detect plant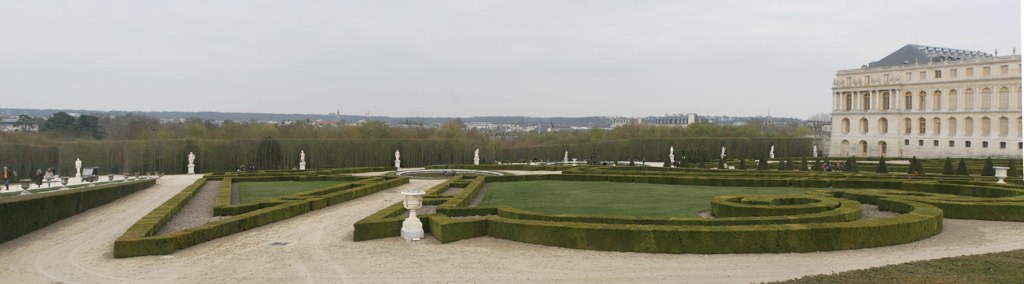
{"left": 206, "top": 168, "right": 414, "bottom": 212}
